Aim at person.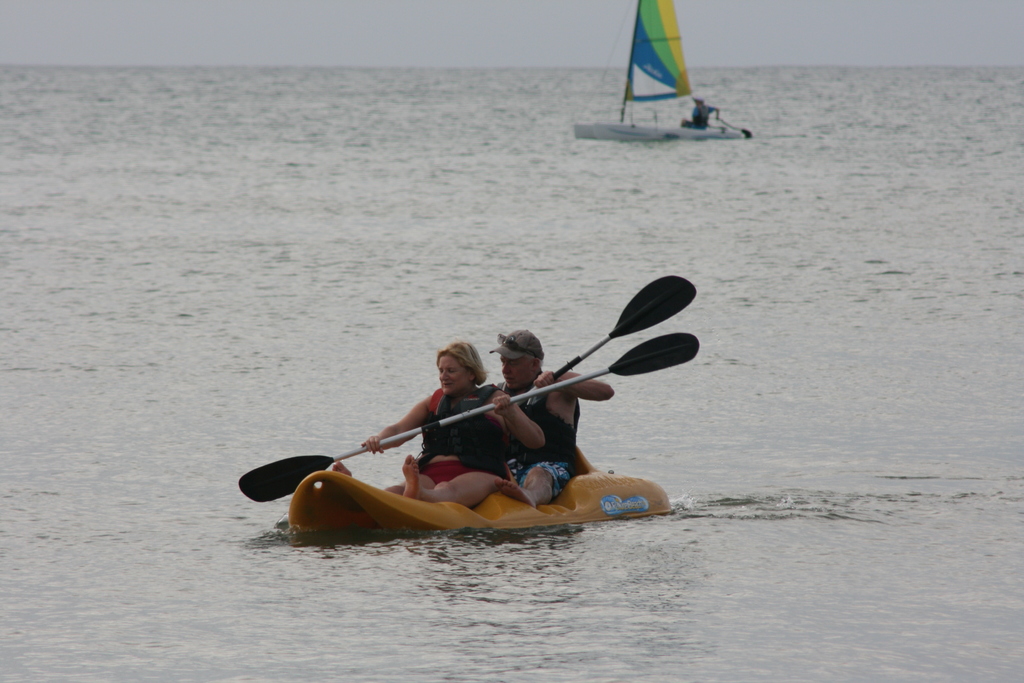
Aimed at Rect(492, 329, 615, 511).
